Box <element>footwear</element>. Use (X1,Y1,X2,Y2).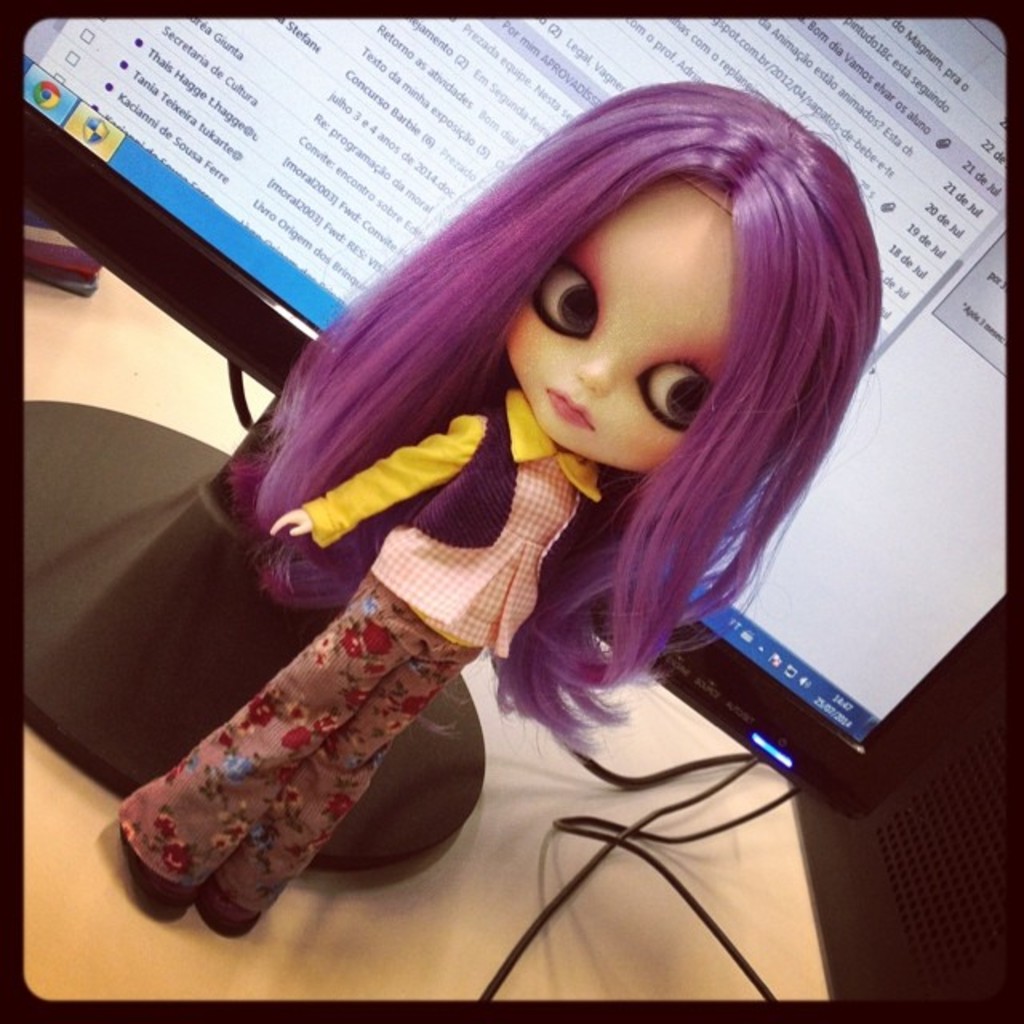
(120,829,189,925).
